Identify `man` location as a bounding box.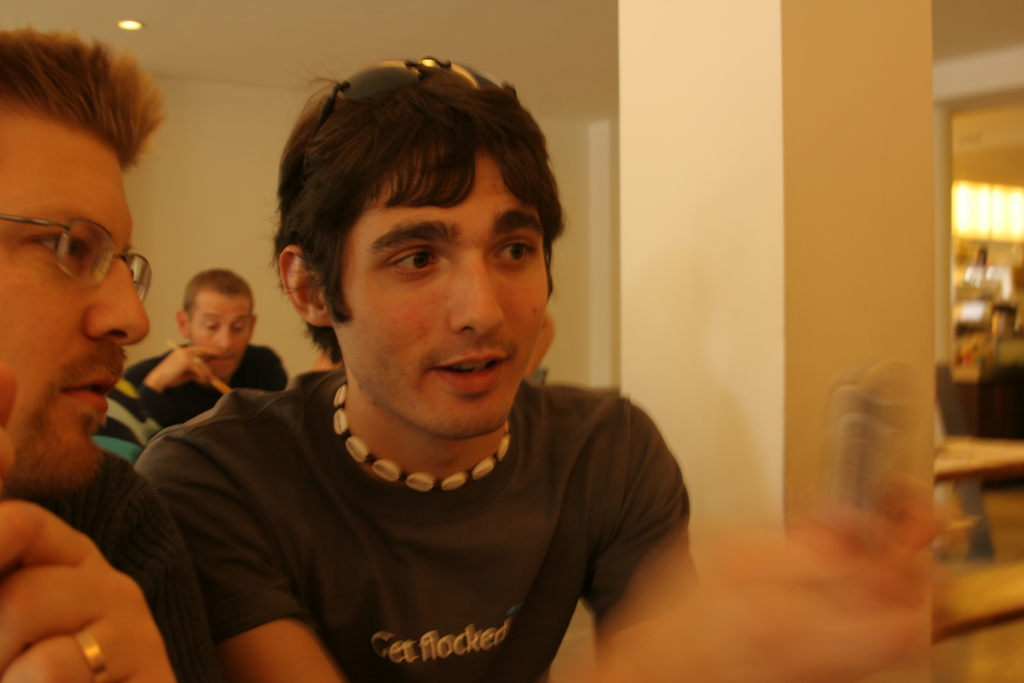
106:61:721:675.
